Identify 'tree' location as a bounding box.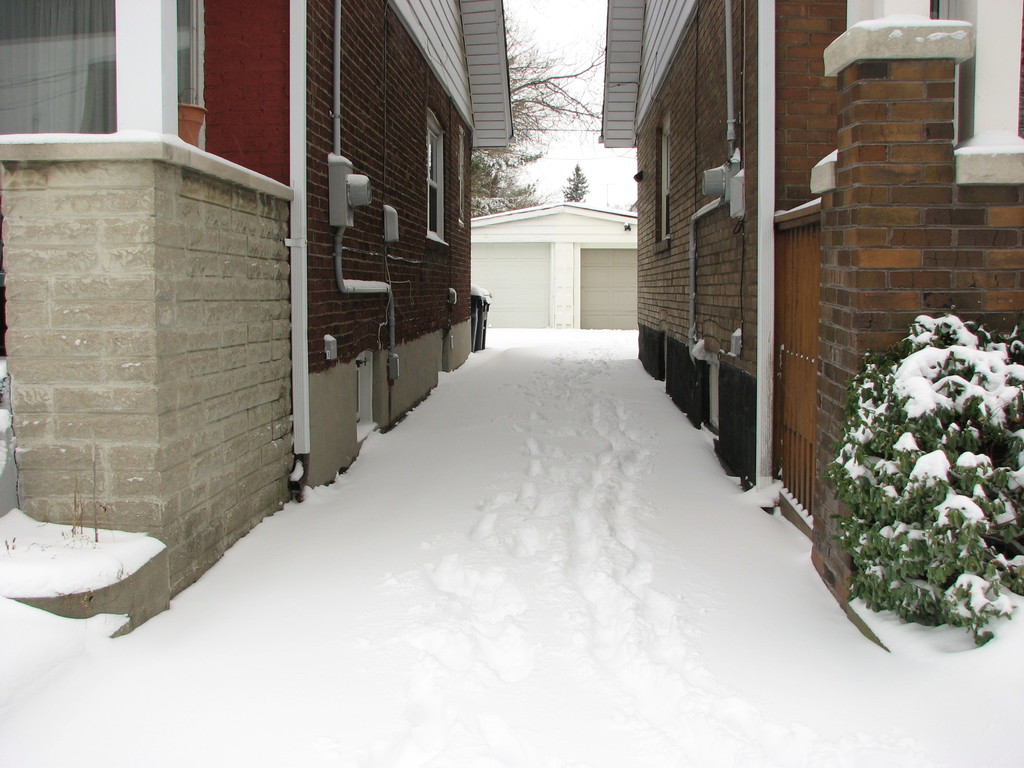
bbox(566, 165, 583, 204).
